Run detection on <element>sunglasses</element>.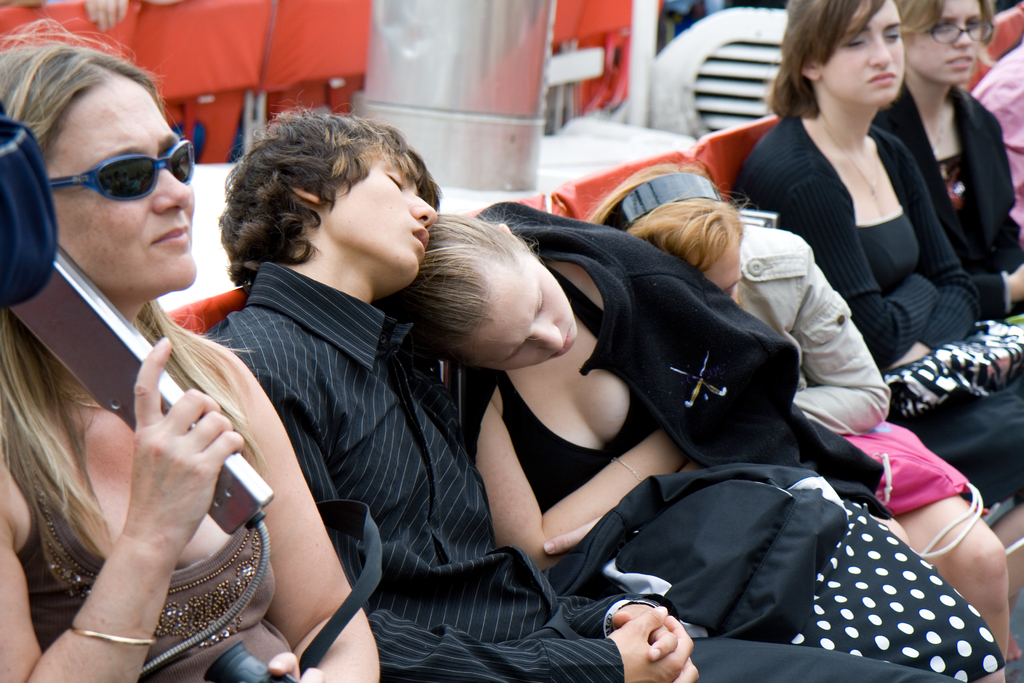
Result: 49, 138, 194, 201.
